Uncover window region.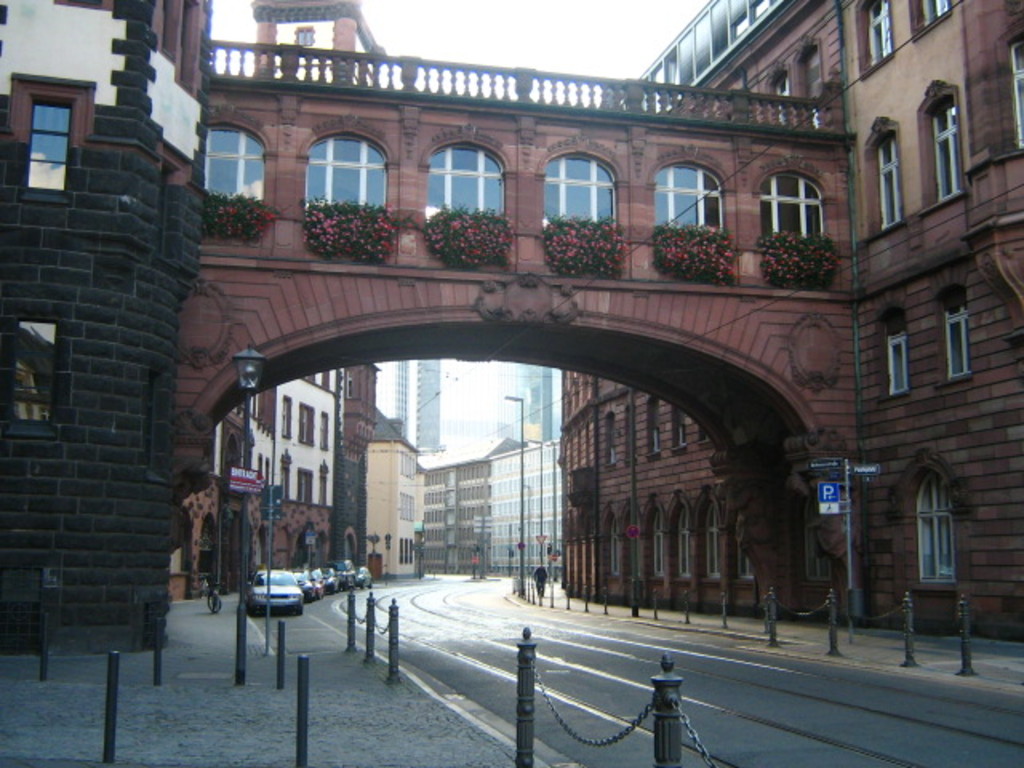
Uncovered: (x1=298, y1=138, x2=405, y2=208).
